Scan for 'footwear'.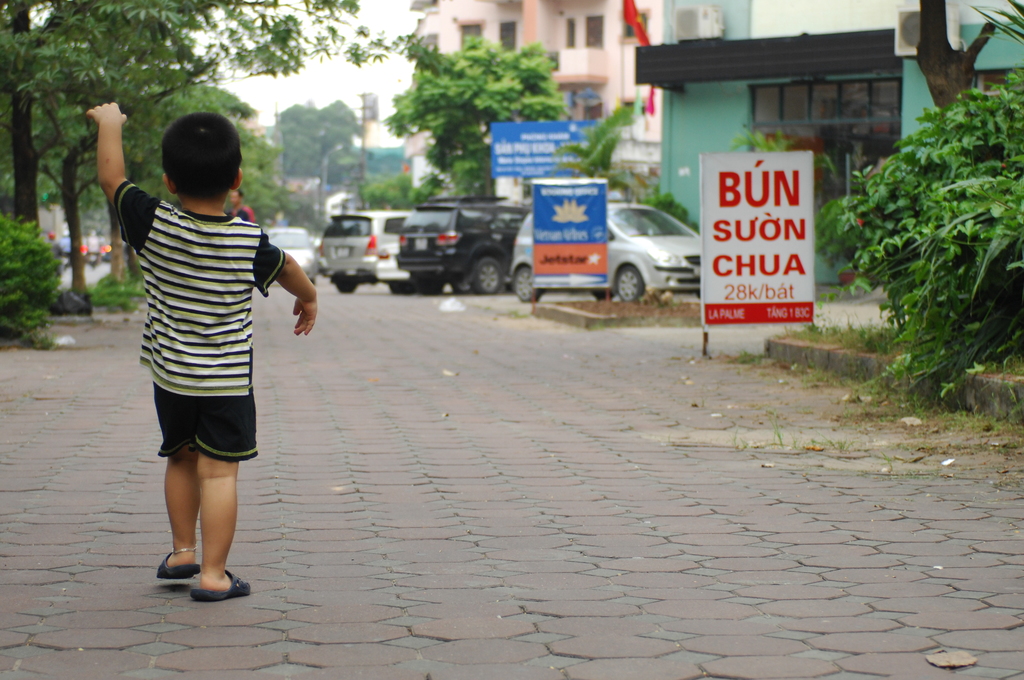
Scan result: [188, 566, 257, 606].
